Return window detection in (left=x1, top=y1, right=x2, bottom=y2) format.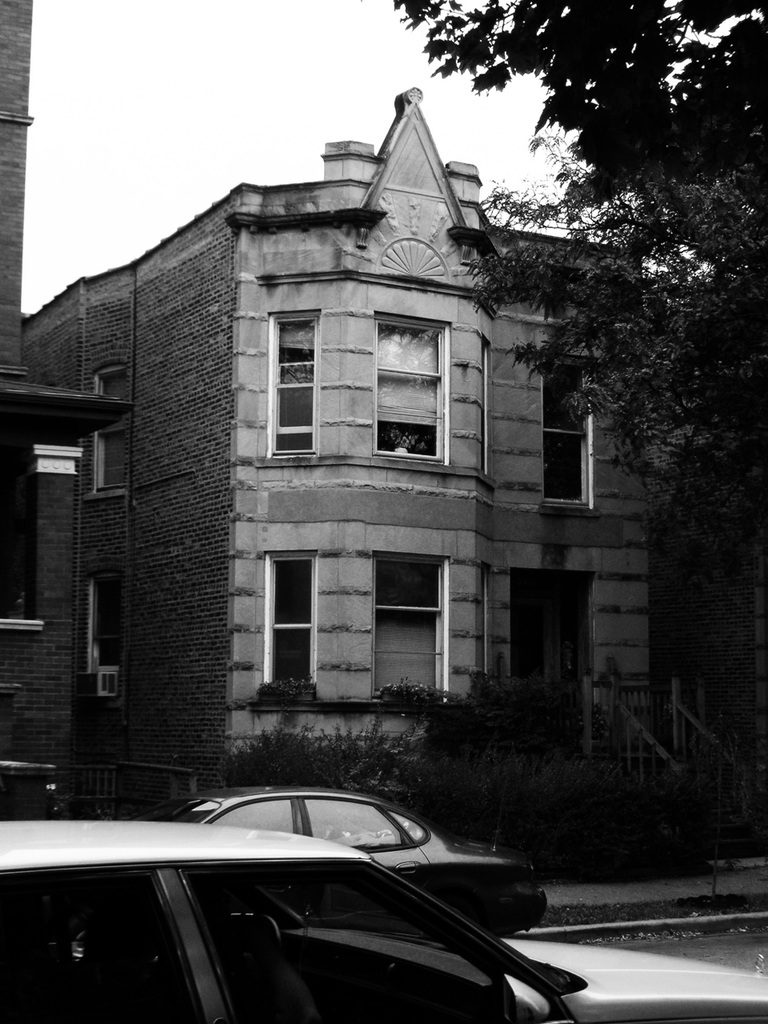
(left=86, top=571, right=121, bottom=674).
